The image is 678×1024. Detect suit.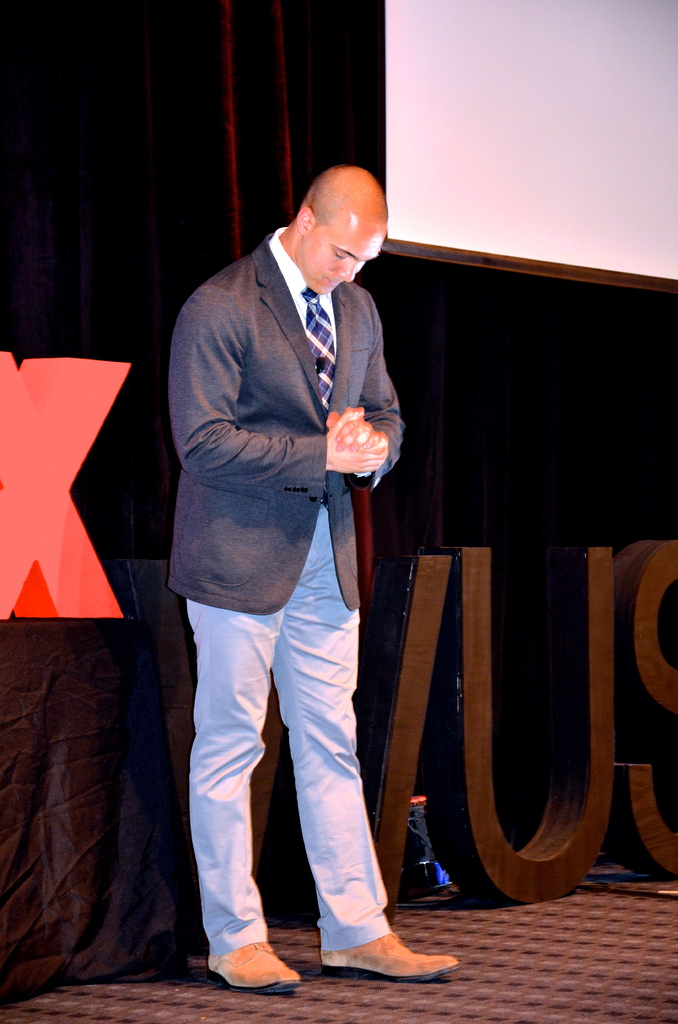
Detection: Rect(168, 231, 412, 611).
